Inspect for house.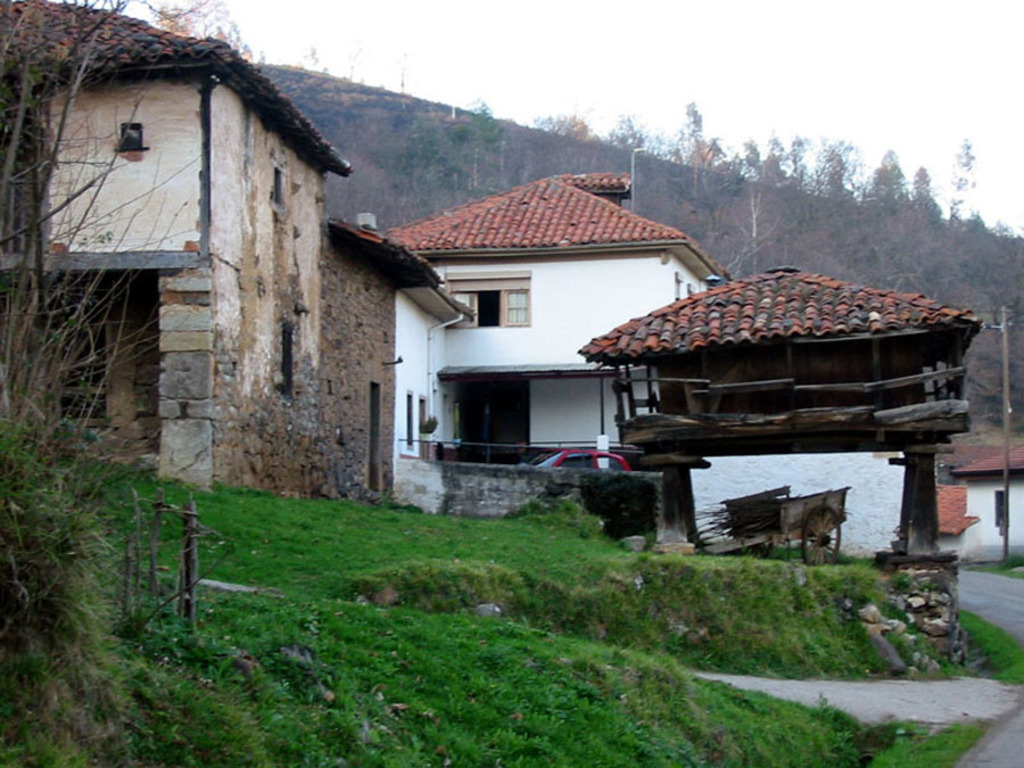
Inspection: left=945, top=438, right=1023, bottom=562.
